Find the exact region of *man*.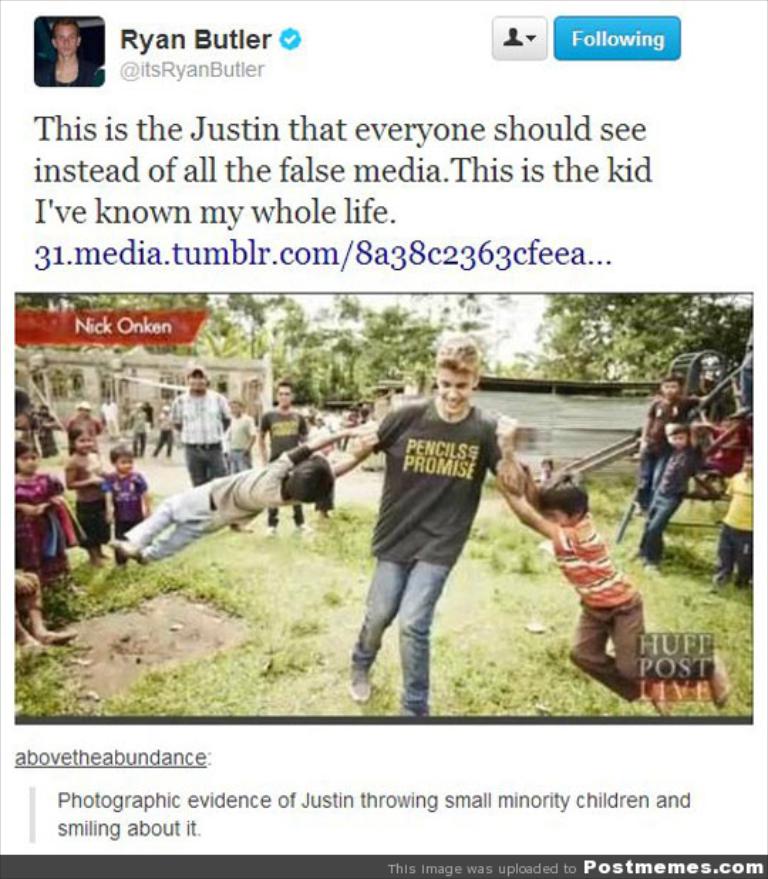
Exact region: BBox(259, 377, 309, 539).
